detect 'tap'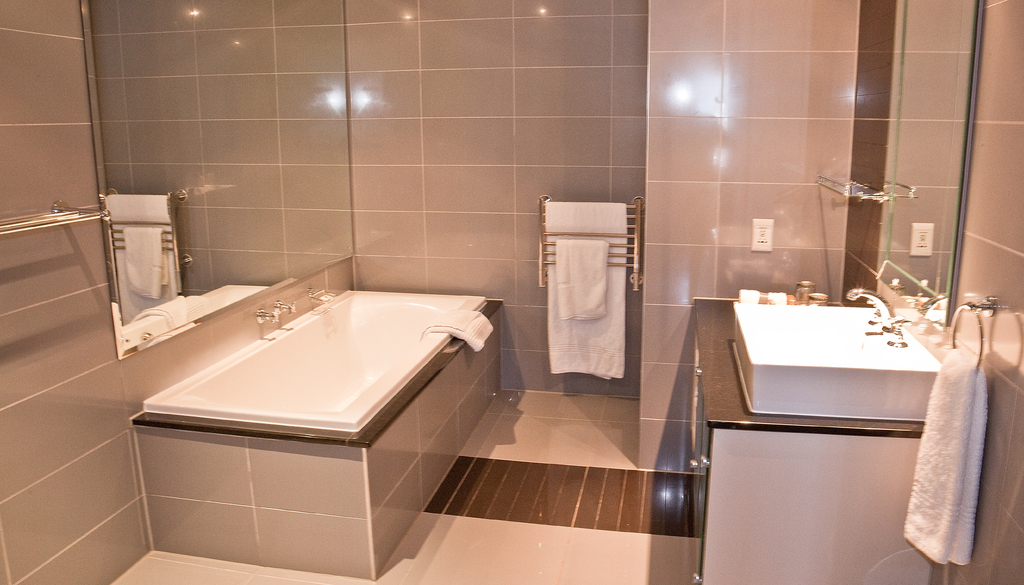
[x1=270, y1=297, x2=298, y2=330]
